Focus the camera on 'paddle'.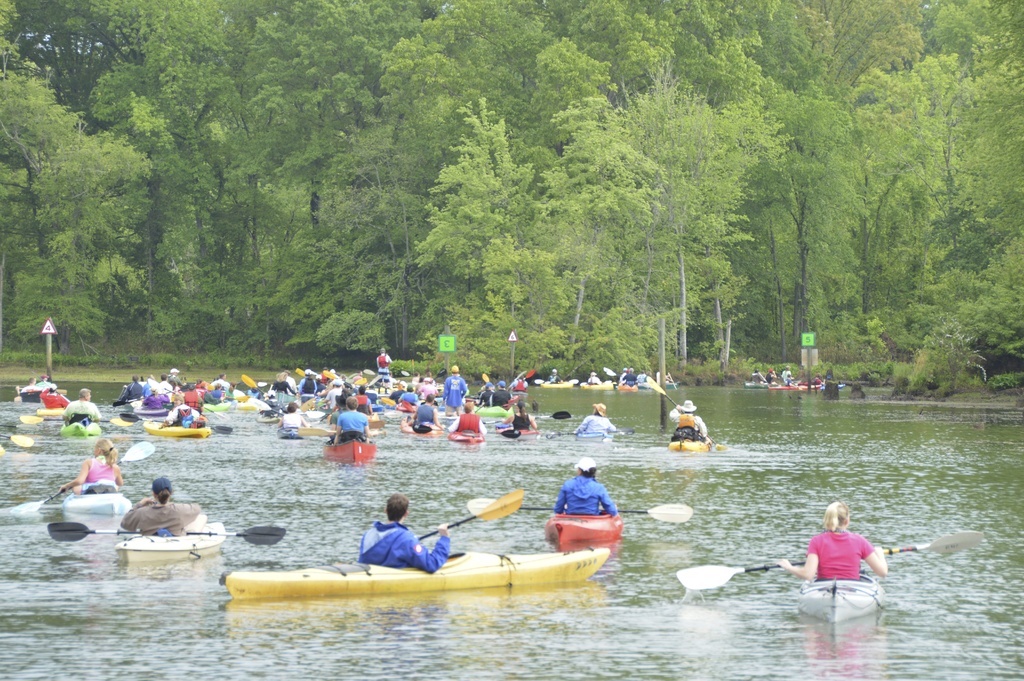
Focus region: l=324, t=370, r=360, b=391.
